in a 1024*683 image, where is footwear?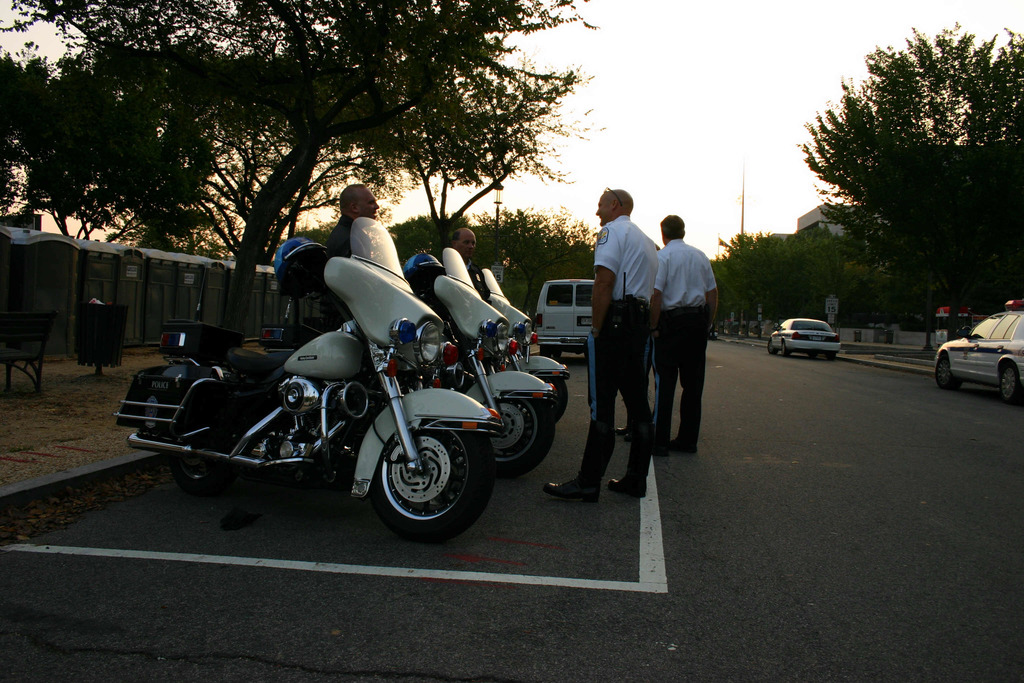
left=669, top=437, right=698, bottom=459.
